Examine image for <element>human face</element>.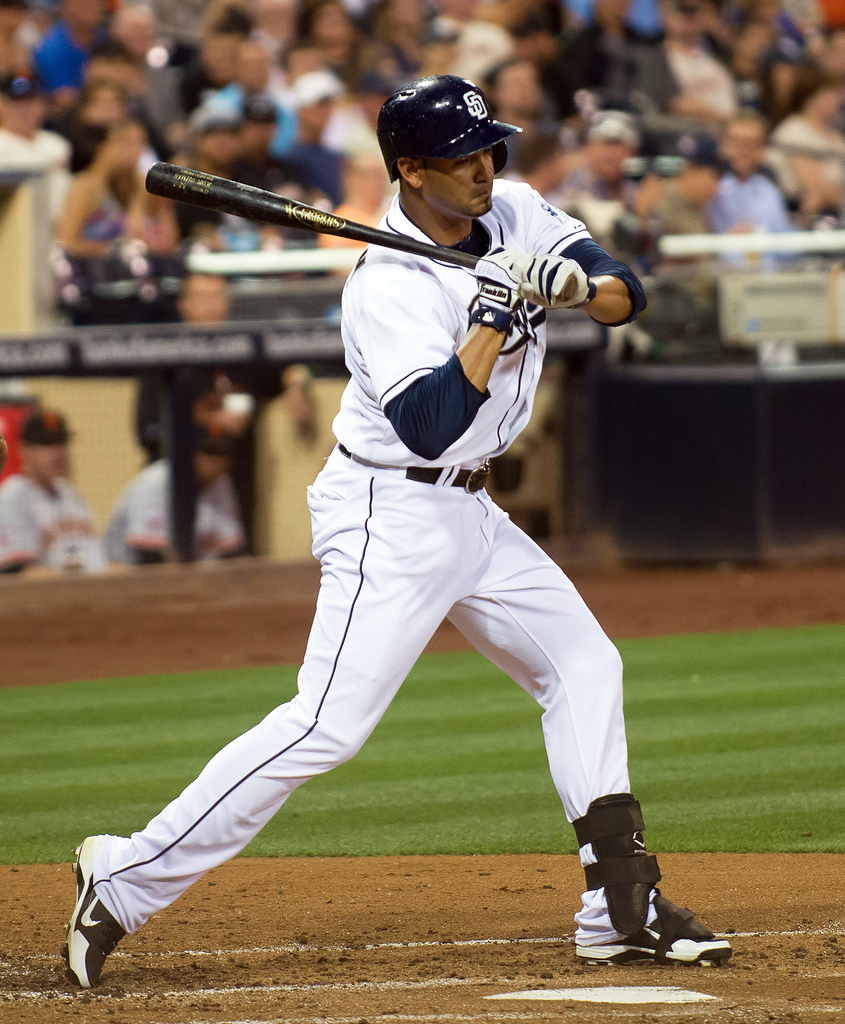
Examination result: <bbox>691, 169, 720, 204</bbox>.
